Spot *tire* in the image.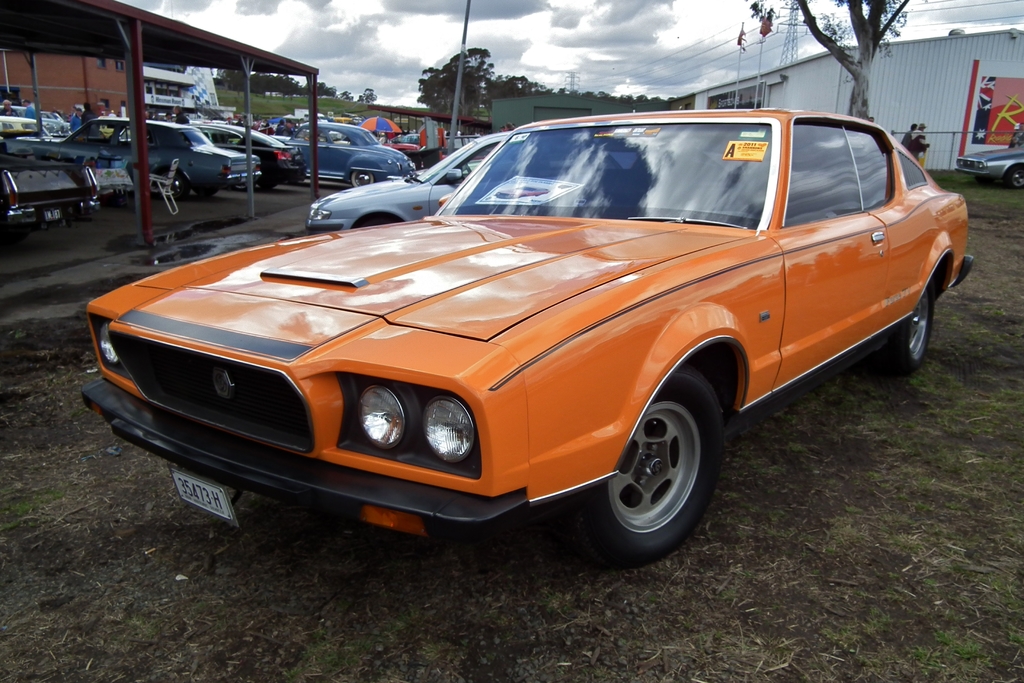
*tire* found at [157,167,189,202].
